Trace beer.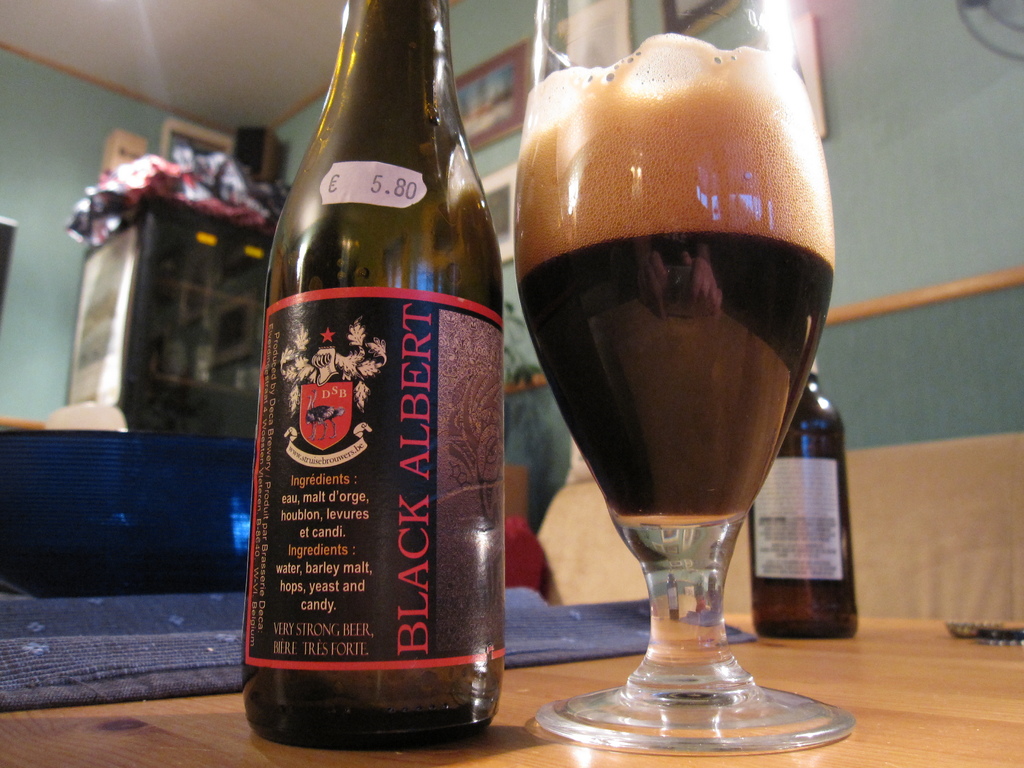
Traced to [487, 0, 875, 756].
